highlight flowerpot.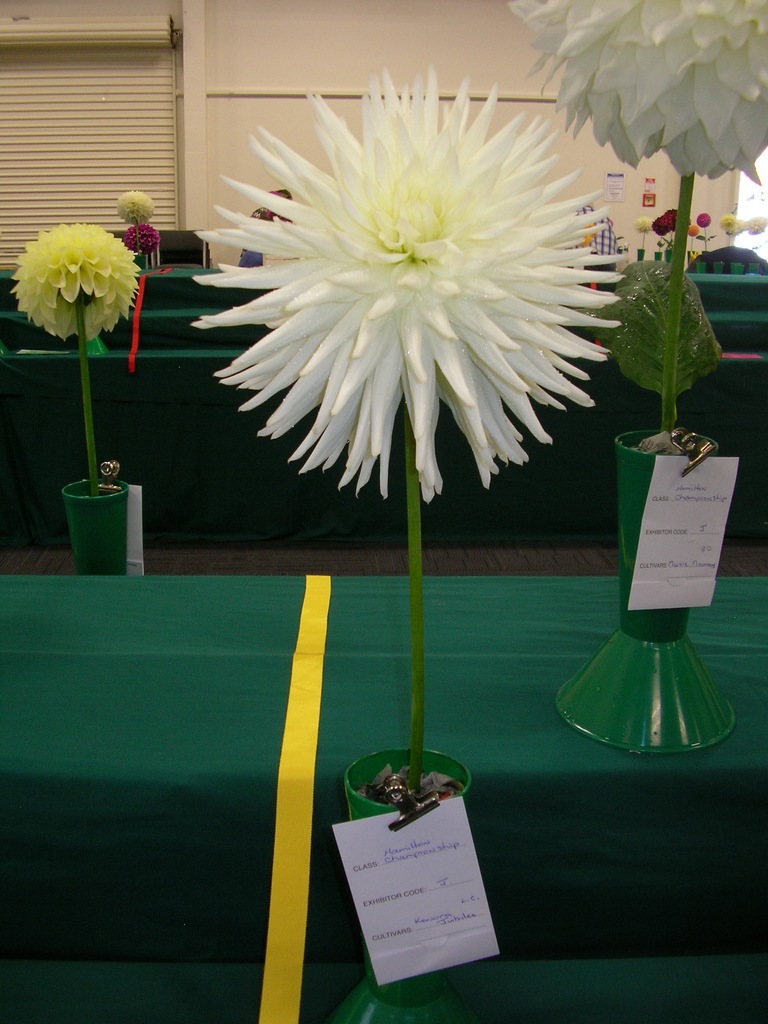
Highlighted region: bbox=[335, 748, 466, 1023].
